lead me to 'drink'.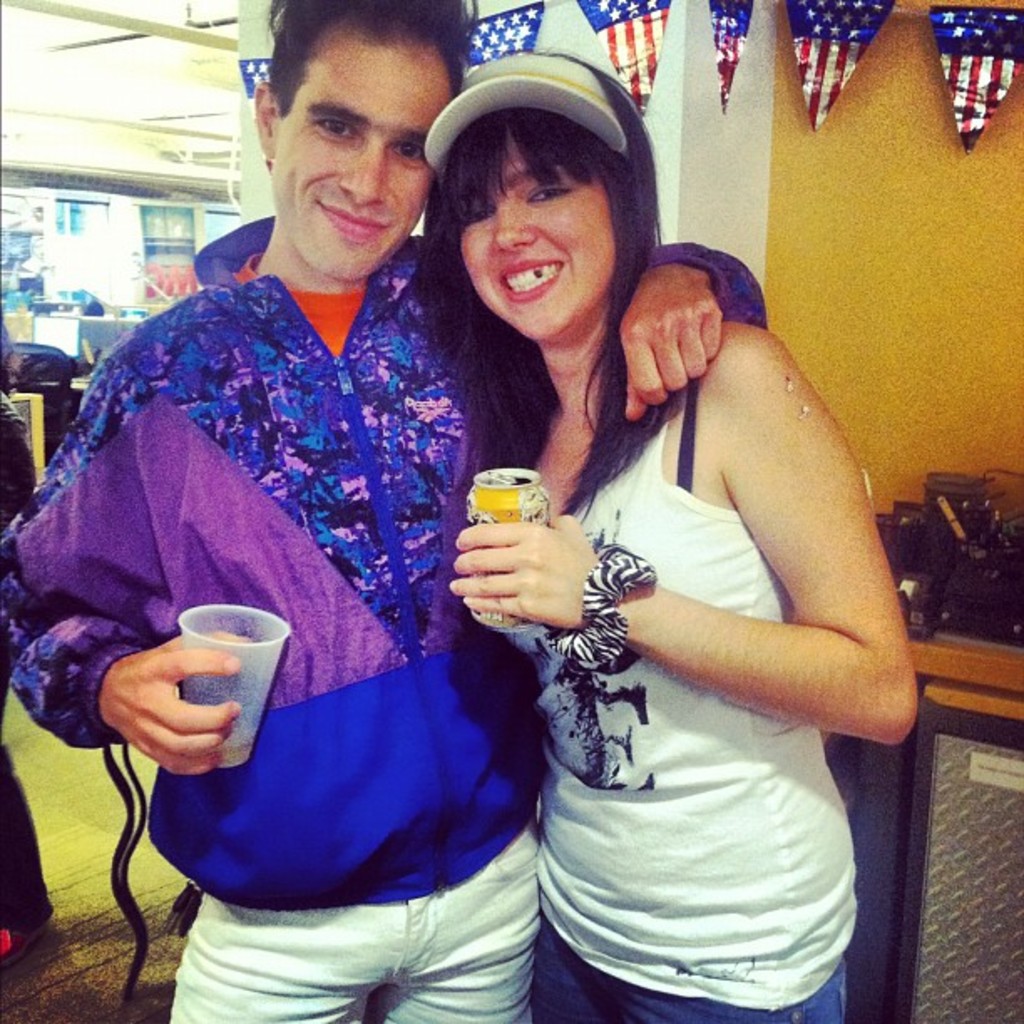
Lead to box(462, 468, 550, 643).
